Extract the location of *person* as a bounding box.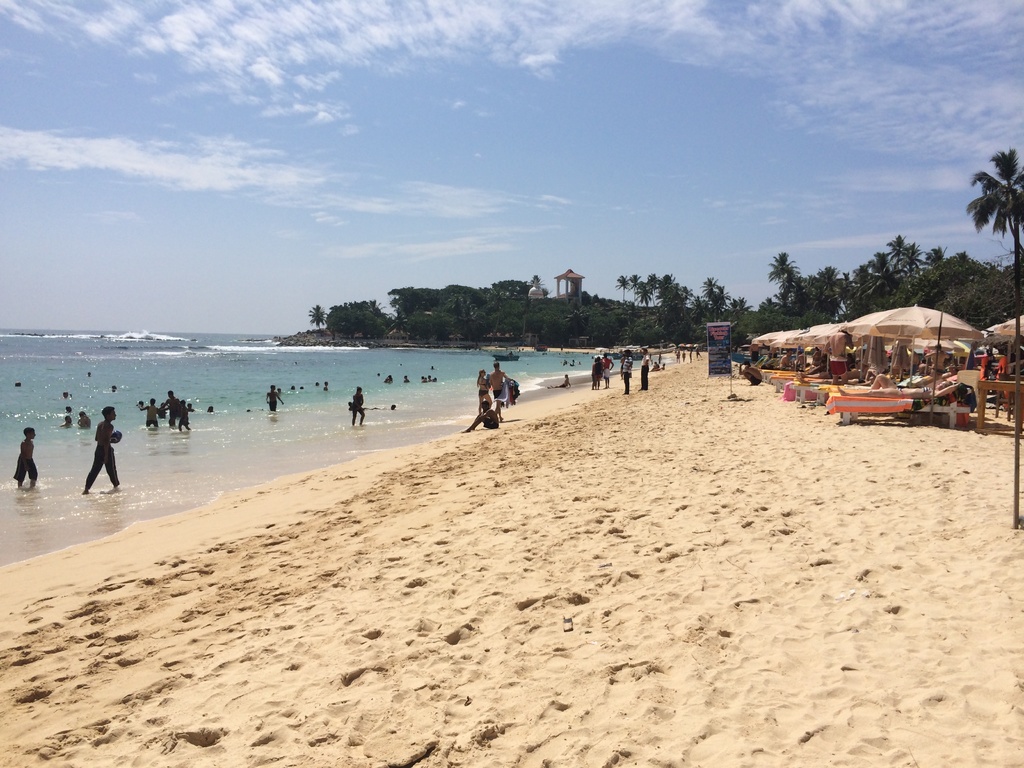
region(602, 353, 612, 387).
